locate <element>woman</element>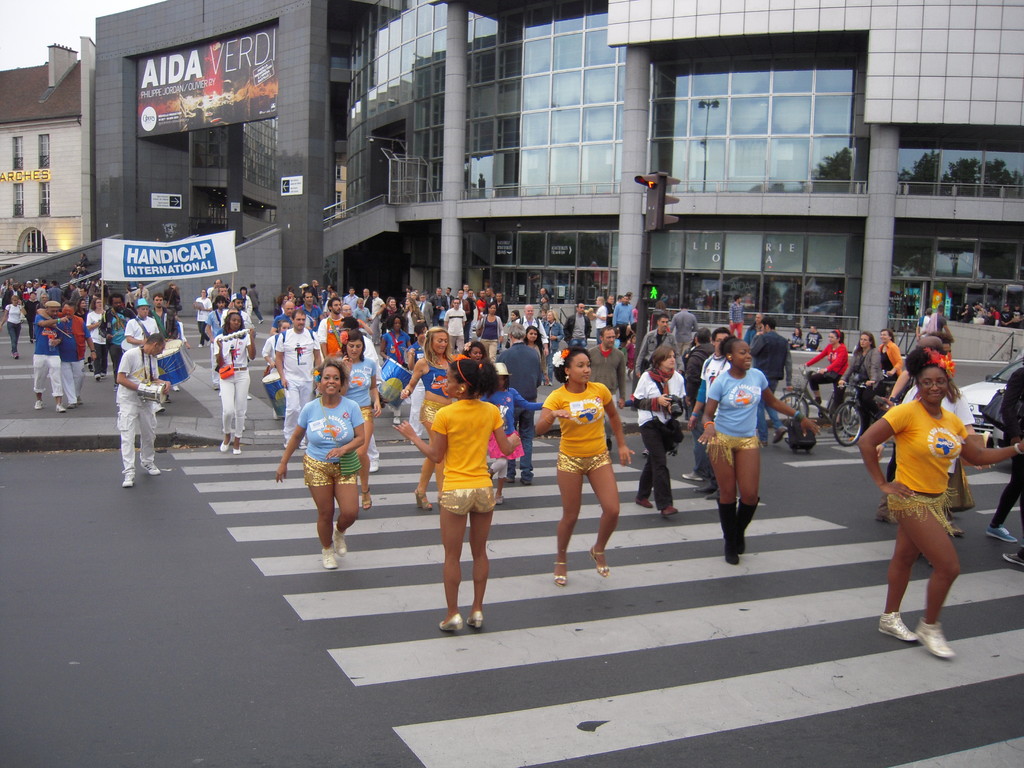
<box>271,349,365,570</box>
